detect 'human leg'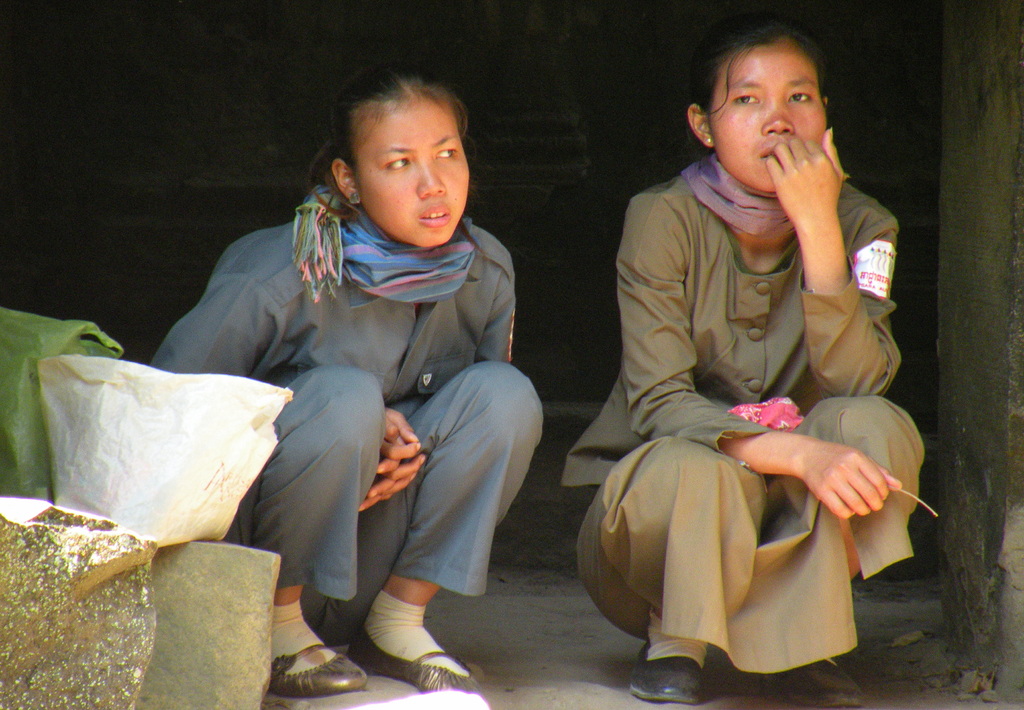
(344,356,547,691)
